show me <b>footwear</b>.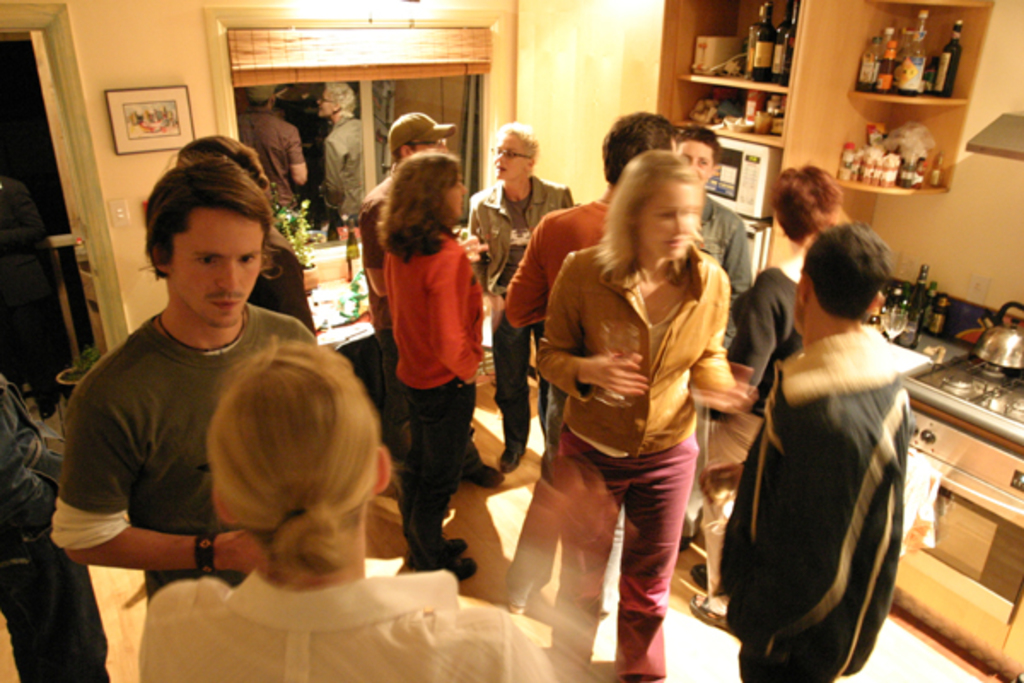
<b>footwear</b> is here: region(444, 538, 466, 555).
